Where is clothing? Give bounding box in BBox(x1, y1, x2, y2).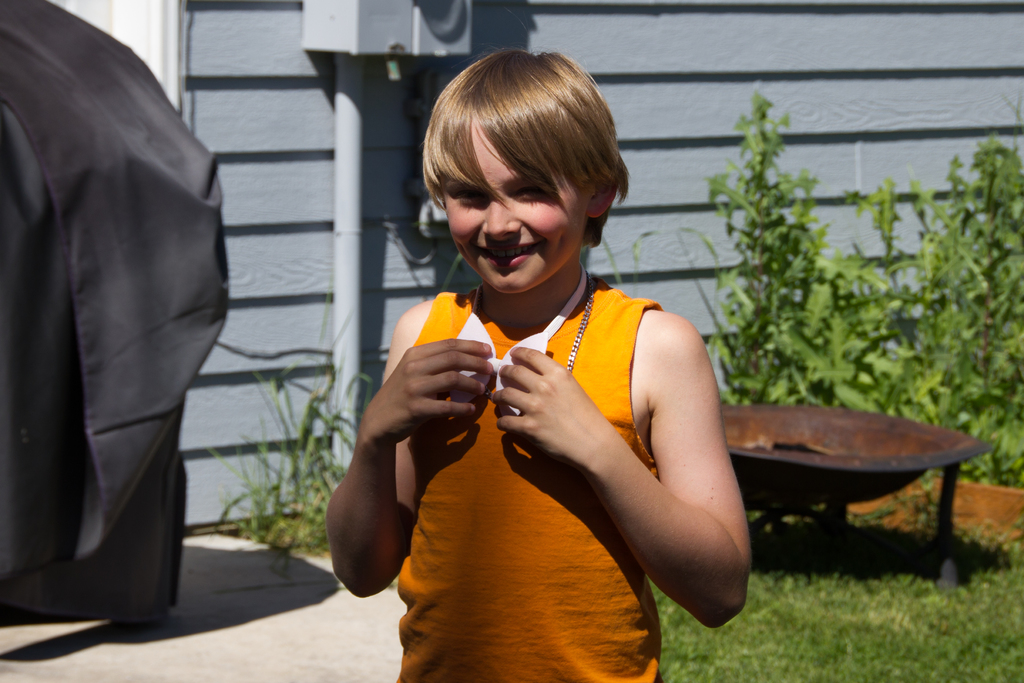
BBox(395, 260, 660, 682).
